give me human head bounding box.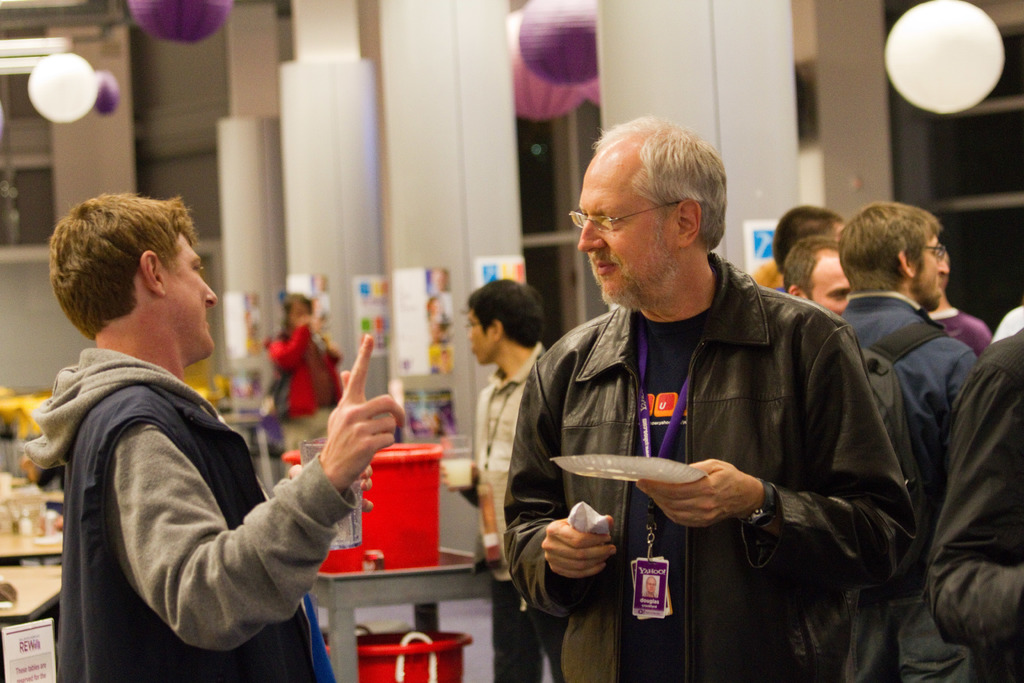
bbox=[780, 235, 853, 316].
